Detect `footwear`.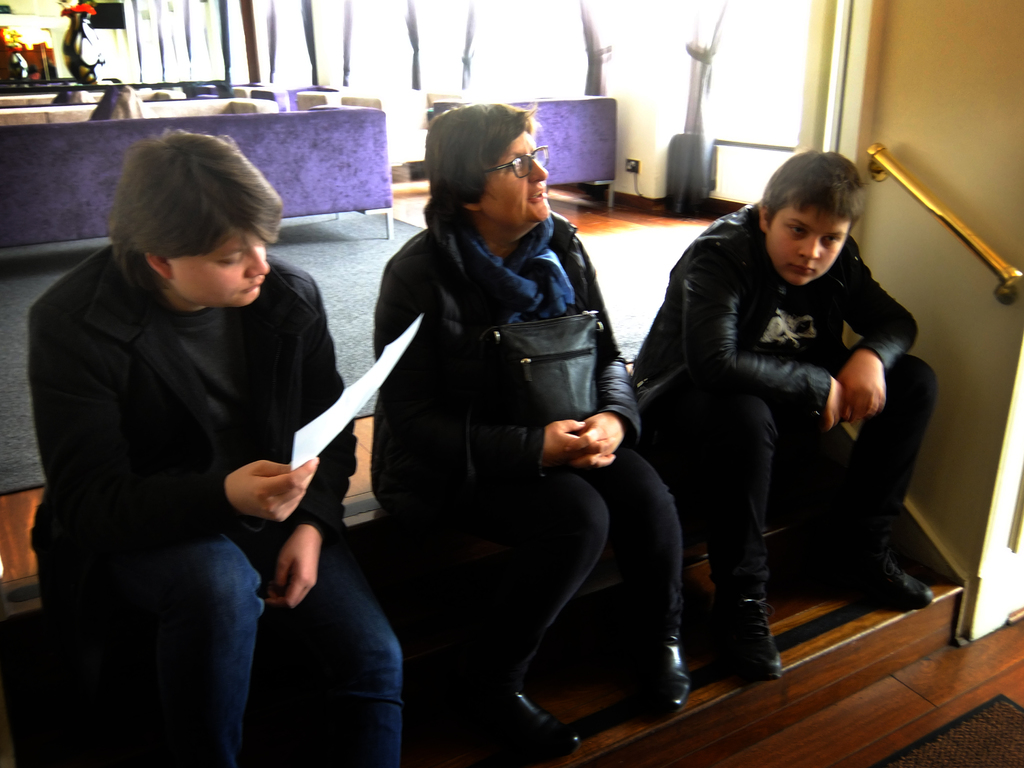
Detected at (649,618,692,713).
